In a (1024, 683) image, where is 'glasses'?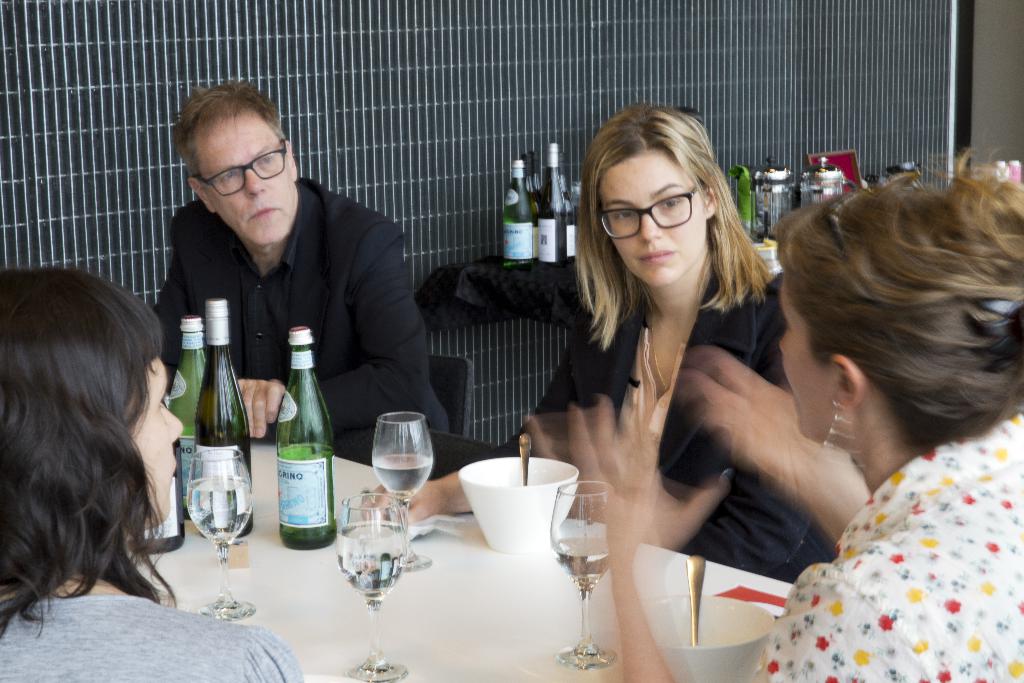
[x1=192, y1=138, x2=294, y2=199].
